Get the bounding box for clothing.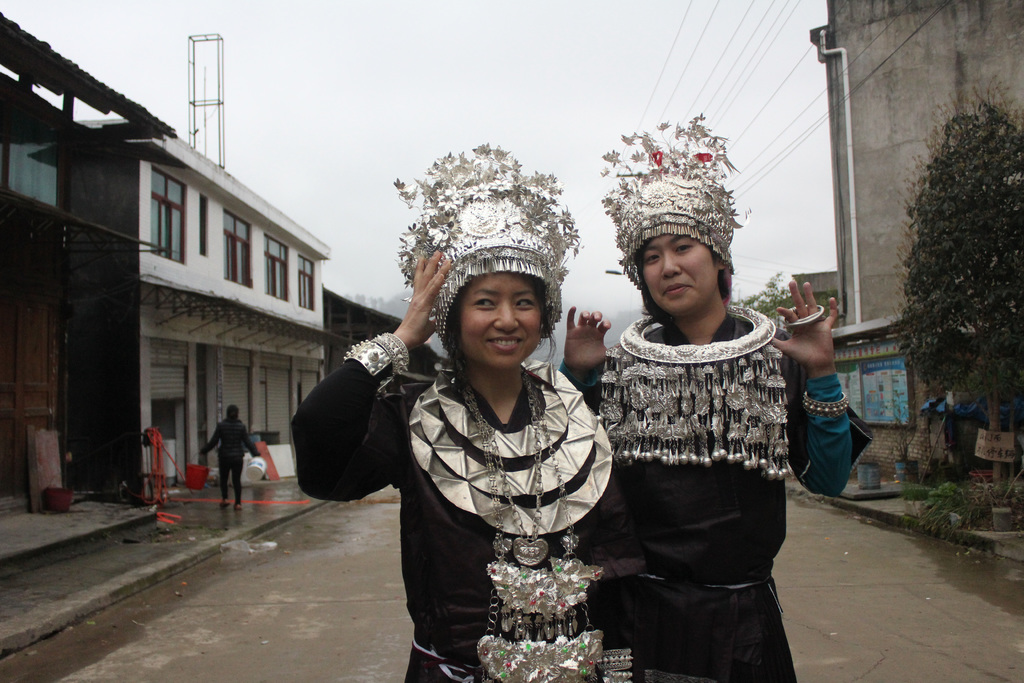
x1=198, y1=413, x2=261, y2=504.
